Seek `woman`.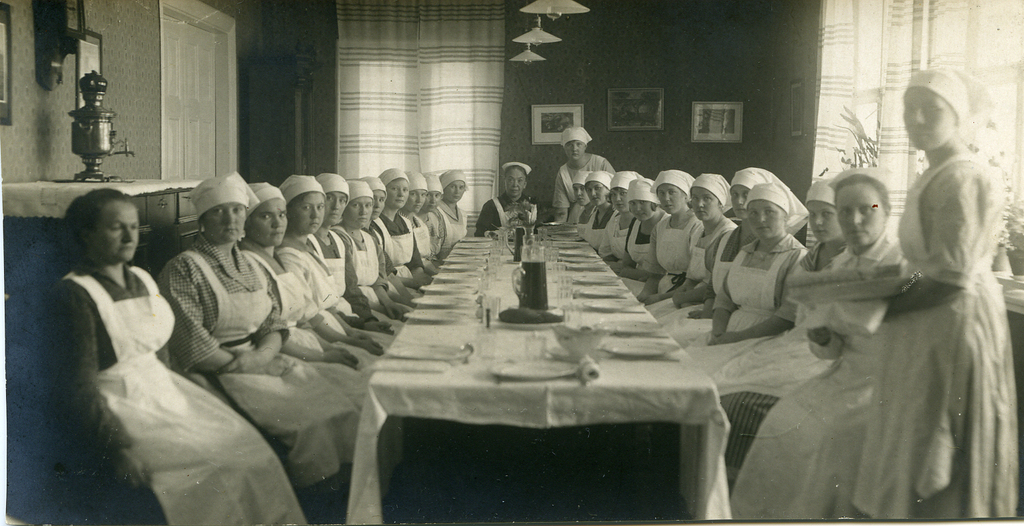
bbox=(49, 189, 323, 525).
